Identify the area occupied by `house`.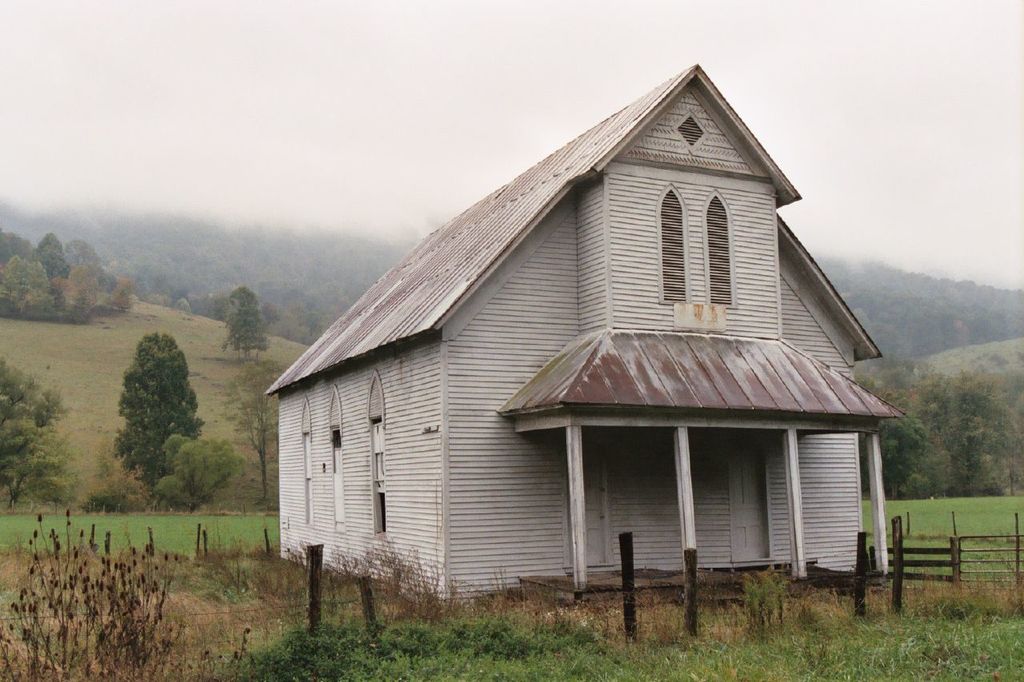
Area: bbox=(267, 62, 913, 612).
